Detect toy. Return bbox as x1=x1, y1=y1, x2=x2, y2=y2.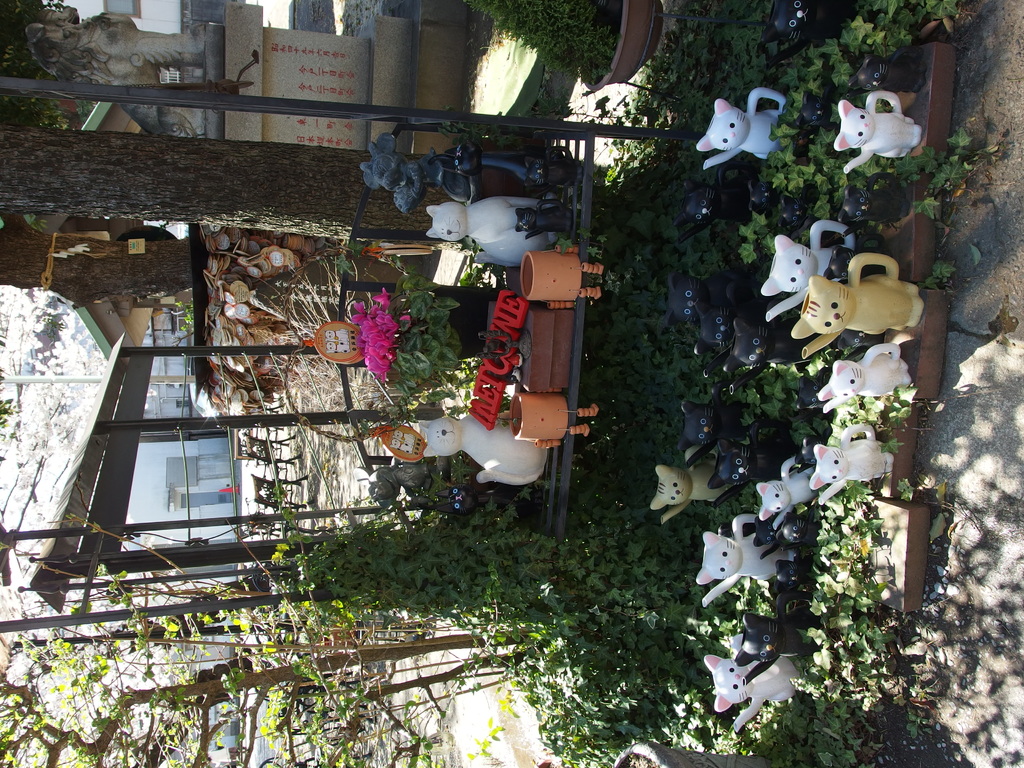
x1=426, y1=200, x2=559, y2=269.
